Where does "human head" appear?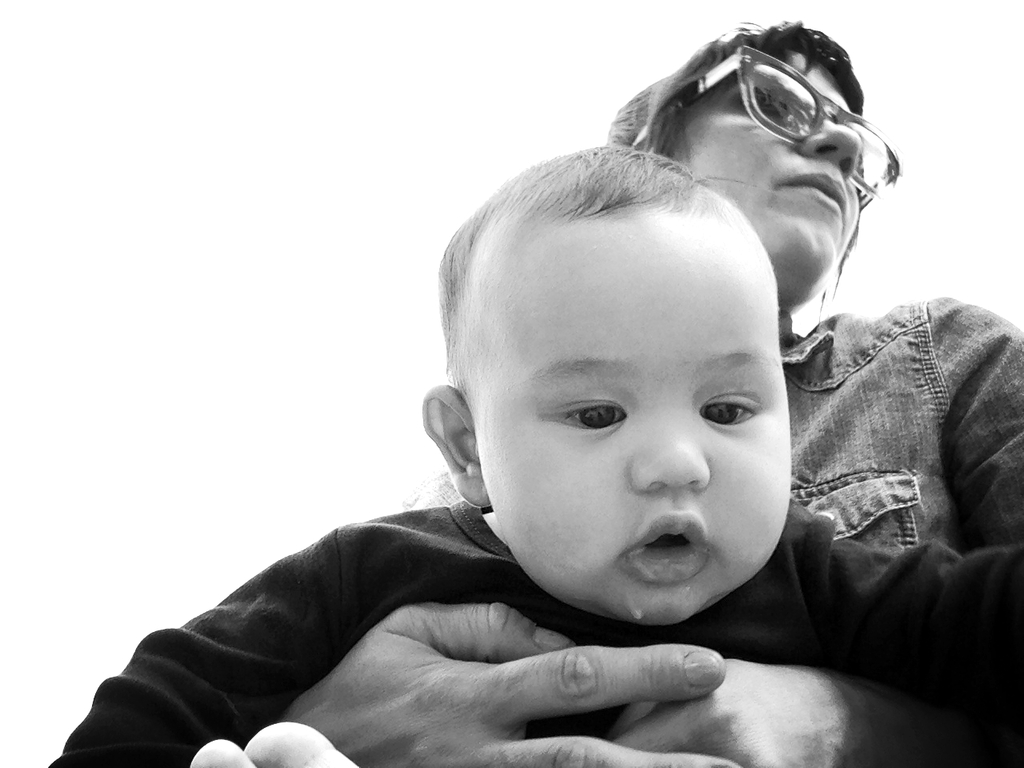
Appears at [430, 146, 802, 603].
